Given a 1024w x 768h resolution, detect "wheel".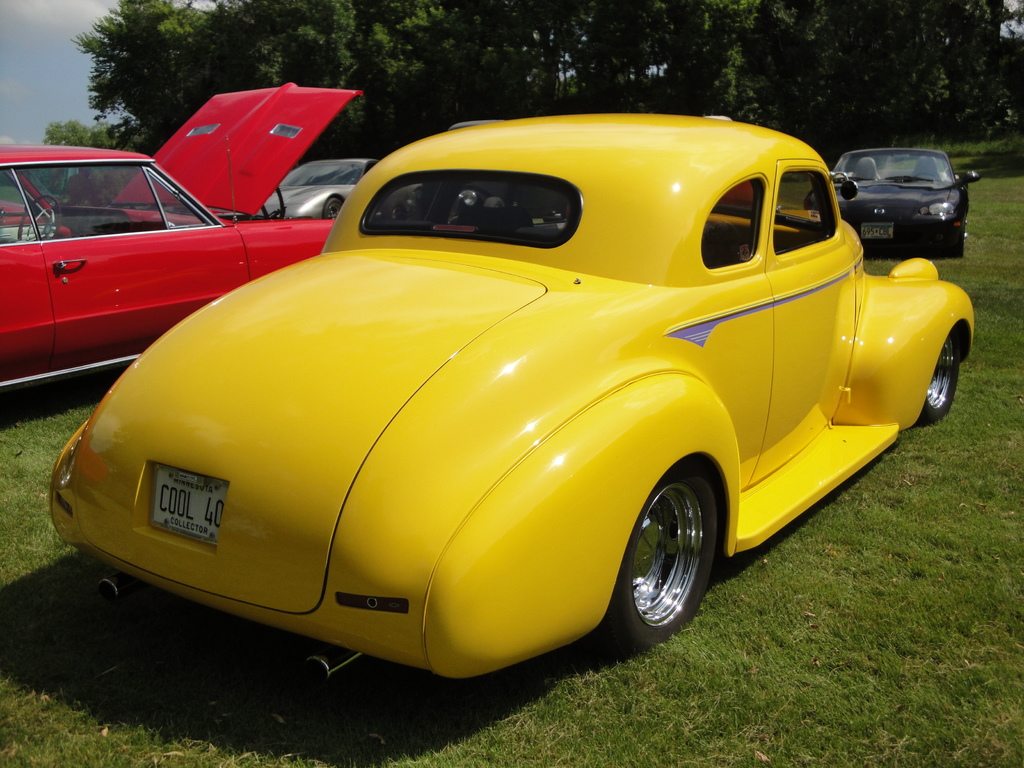
BBox(925, 333, 958, 421).
